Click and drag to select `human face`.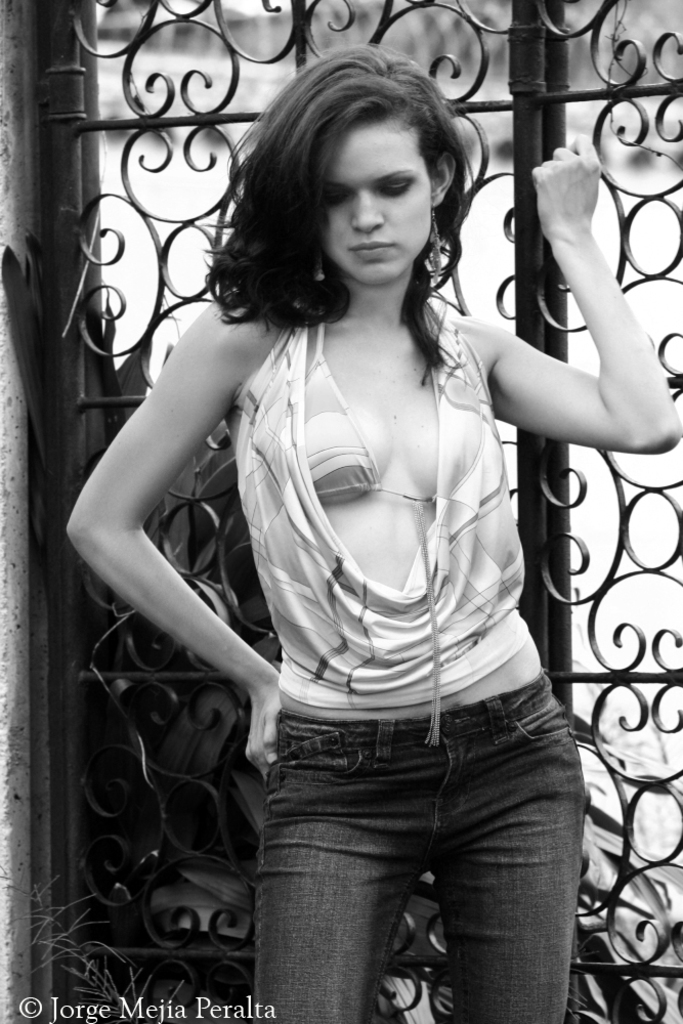
Selection: 323 131 438 288.
